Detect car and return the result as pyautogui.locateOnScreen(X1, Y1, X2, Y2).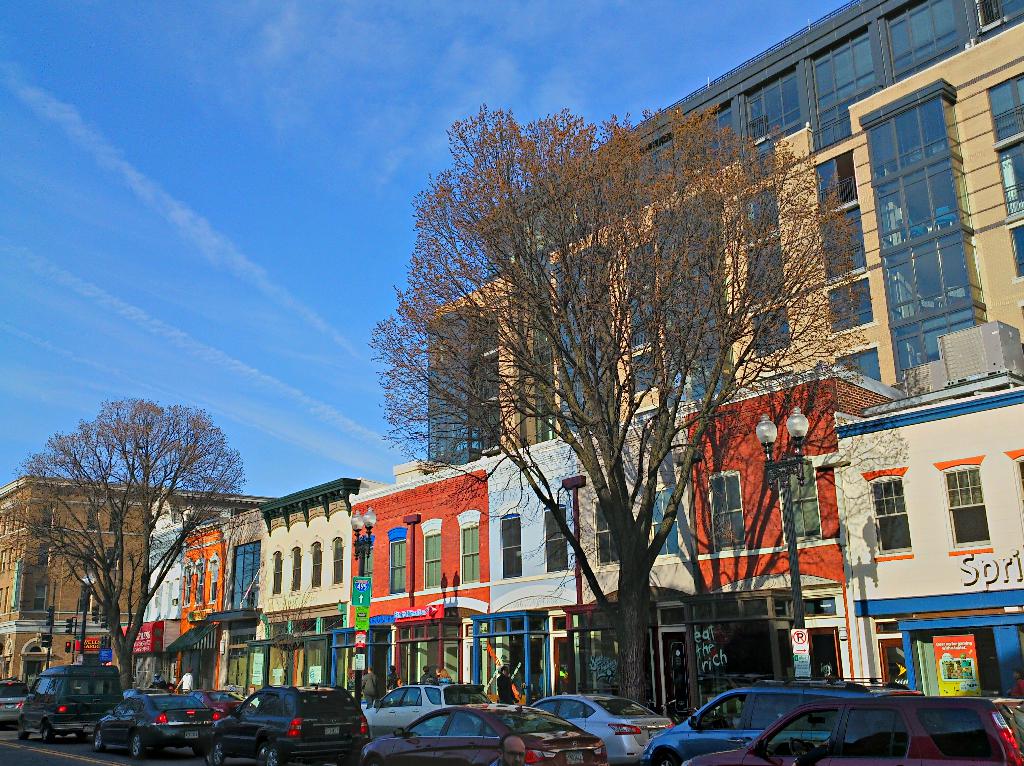
pyautogui.locateOnScreen(8, 671, 127, 746).
